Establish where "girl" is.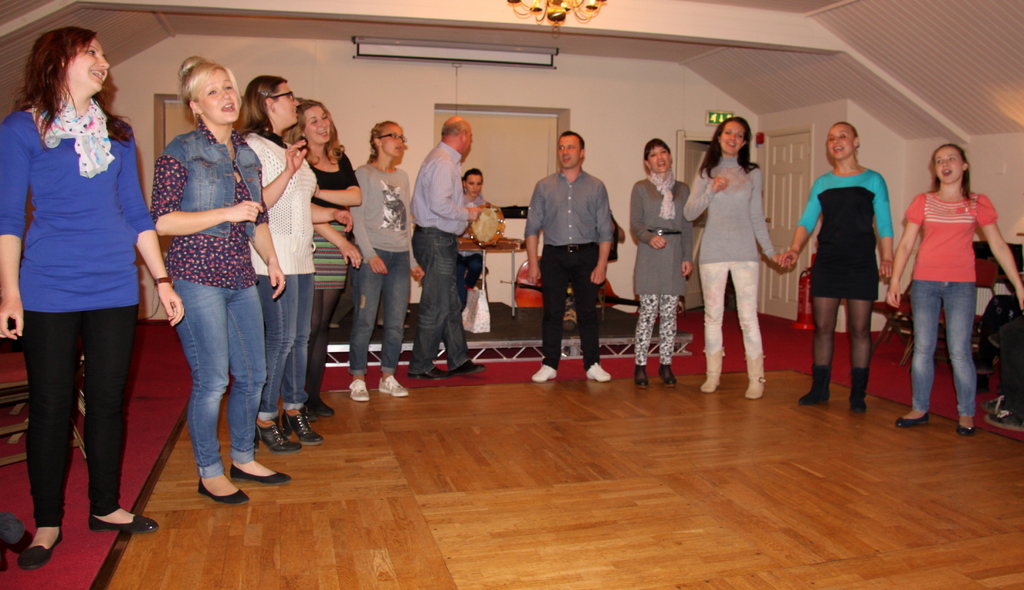
Established at l=630, t=135, r=694, b=393.
